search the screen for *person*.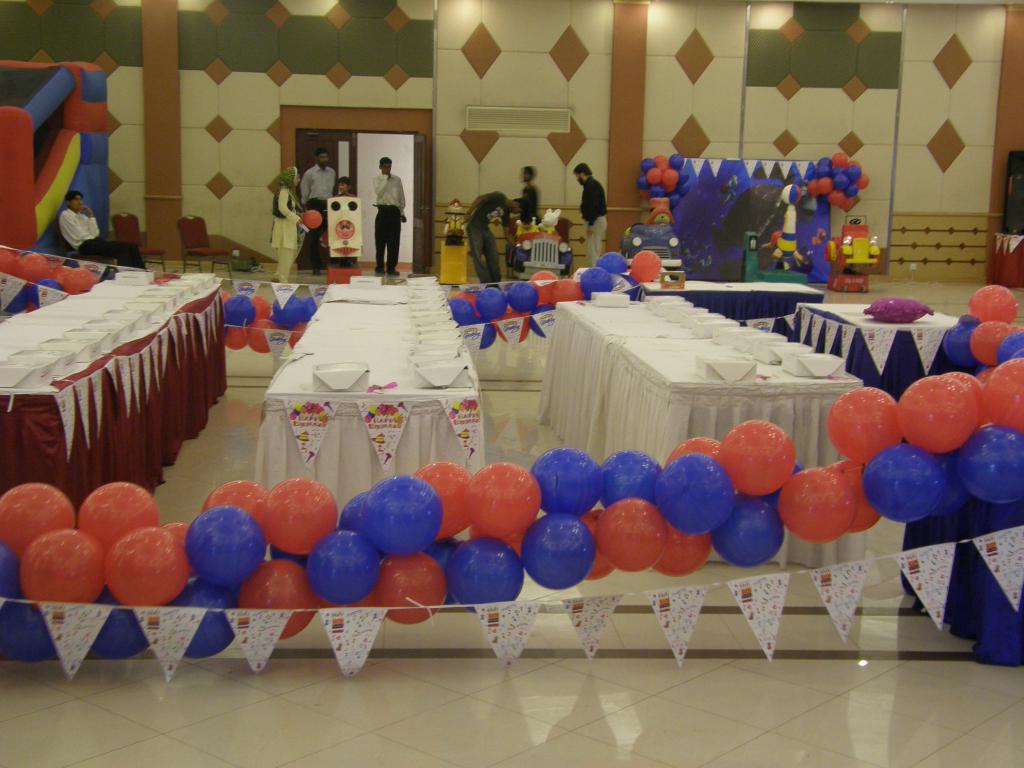
Found at locate(296, 143, 337, 270).
